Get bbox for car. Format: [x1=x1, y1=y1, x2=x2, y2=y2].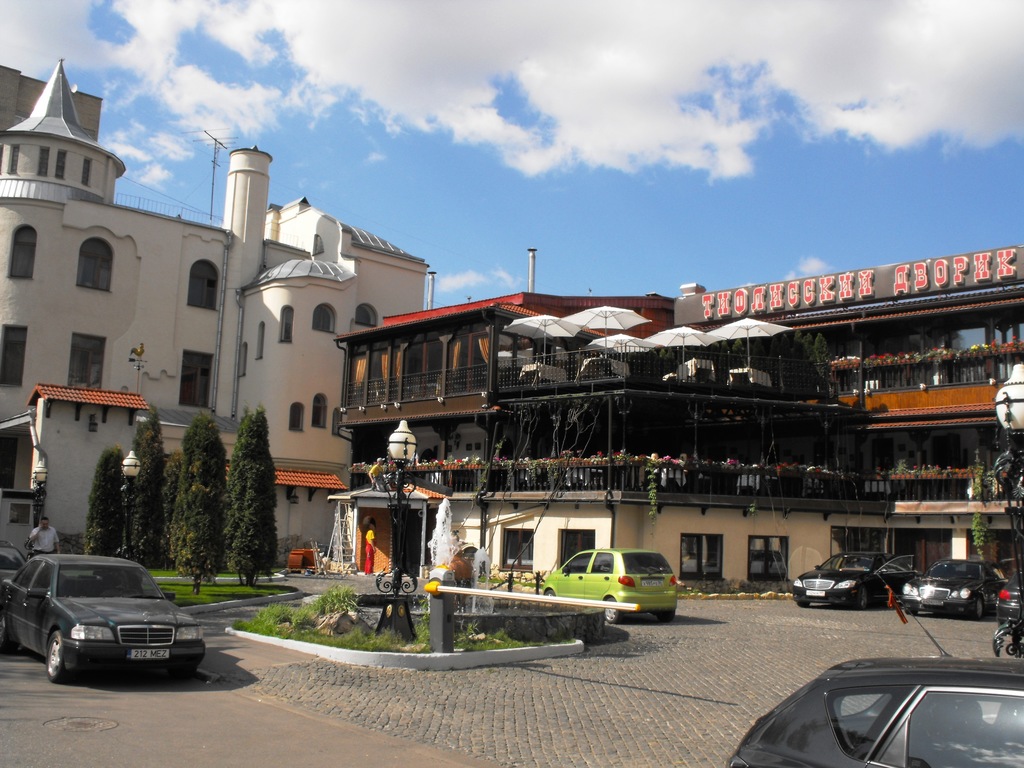
[x1=541, y1=545, x2=680, y2=625].
